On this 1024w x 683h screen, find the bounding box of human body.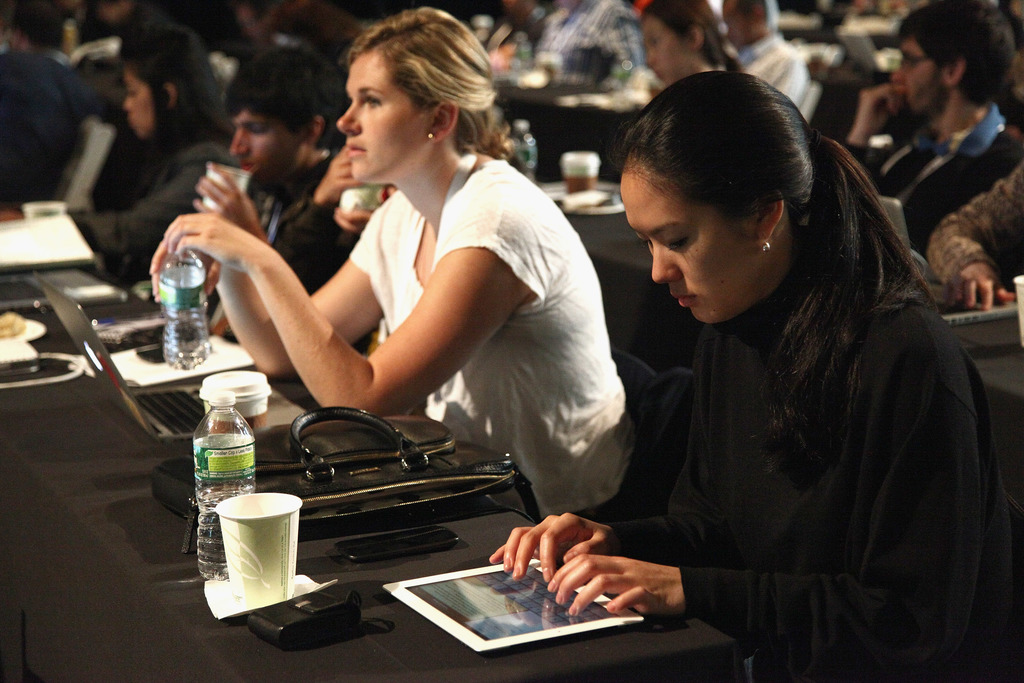
Bounding box: <box>60,131,229,281</box>.
